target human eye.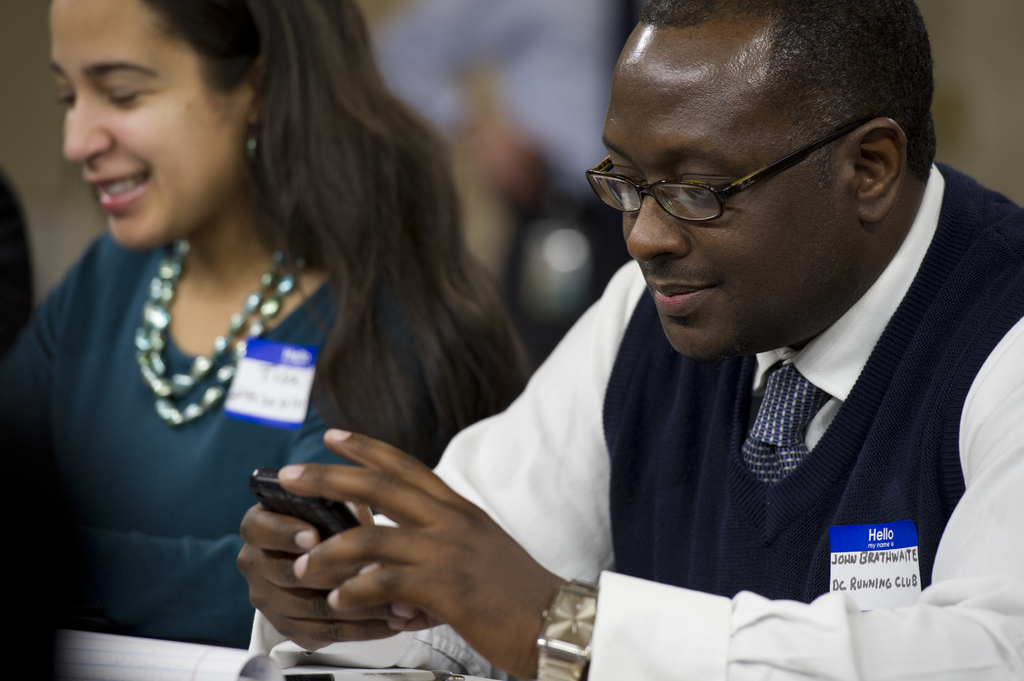
Target region: detection(100, 74, 152, 109).
